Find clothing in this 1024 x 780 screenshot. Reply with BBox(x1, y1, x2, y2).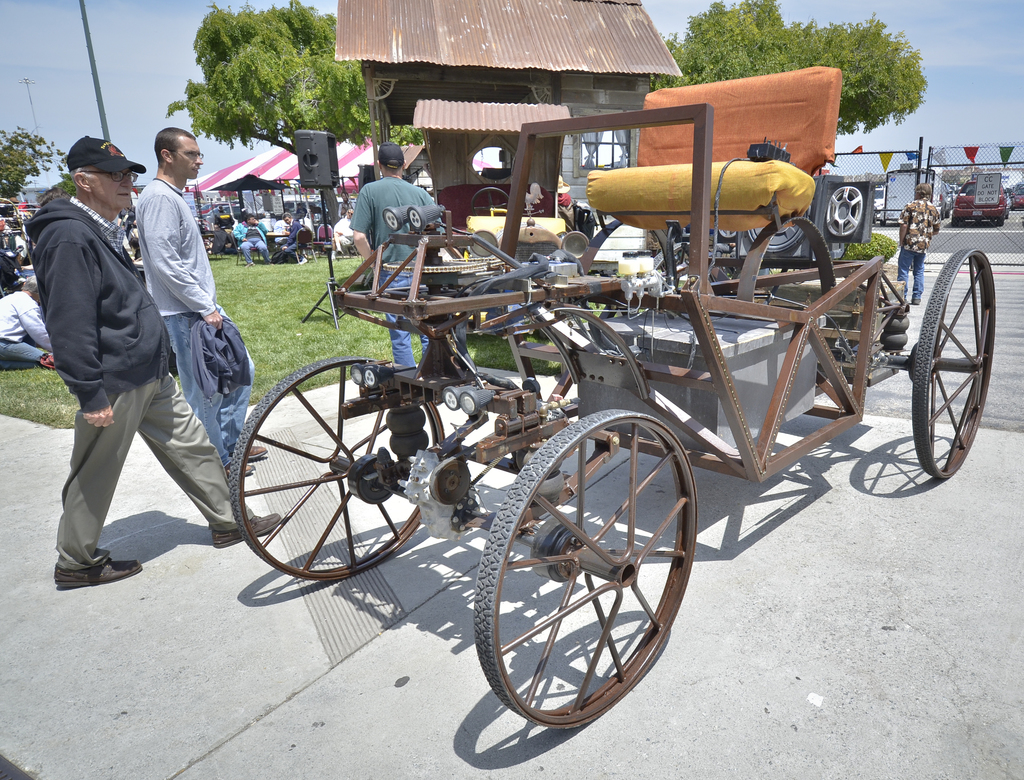
BBox(134, 175, 254, 469).
